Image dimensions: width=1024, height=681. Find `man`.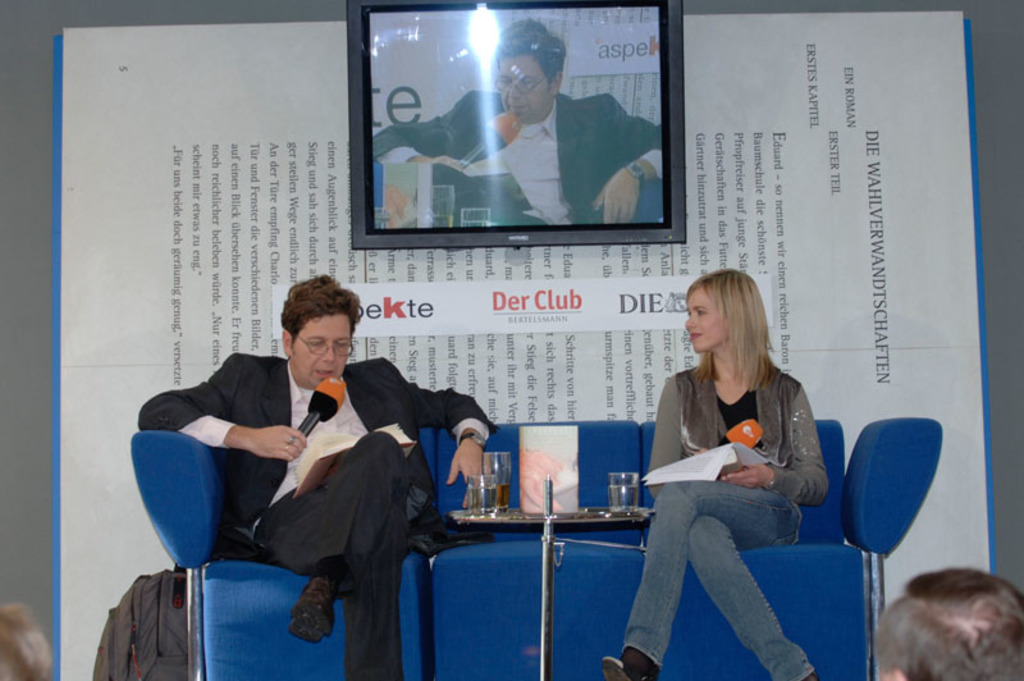
(138,271,495,680).
